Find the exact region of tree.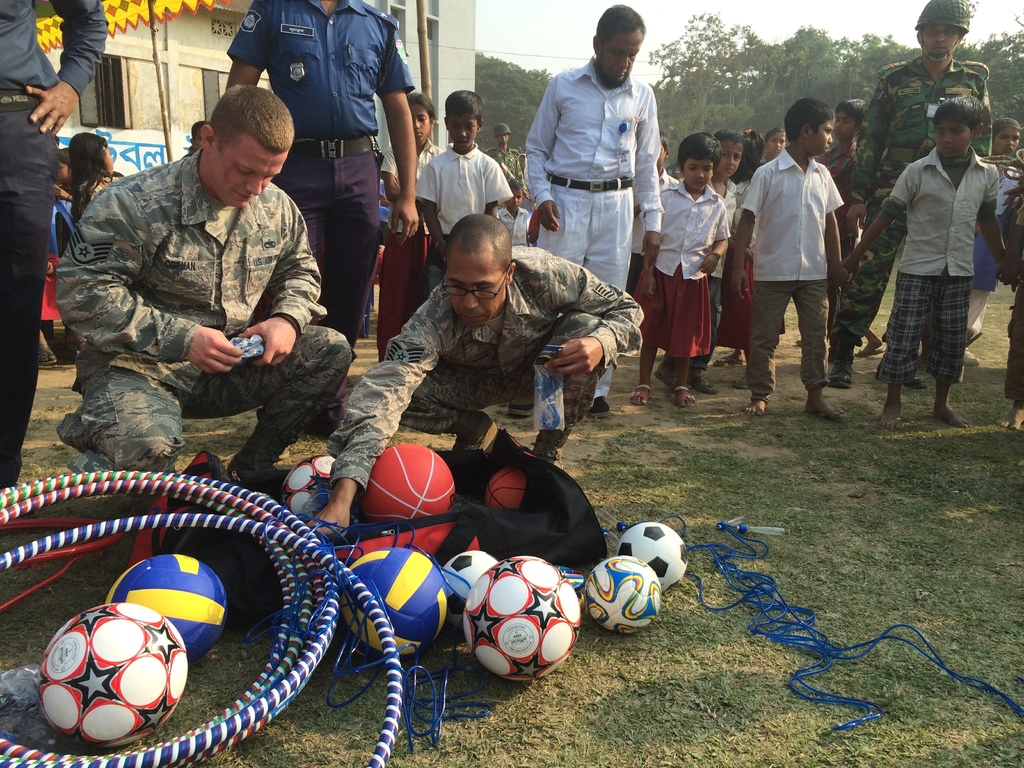
Exact region: l=650, t=4, r=759, b=132.
